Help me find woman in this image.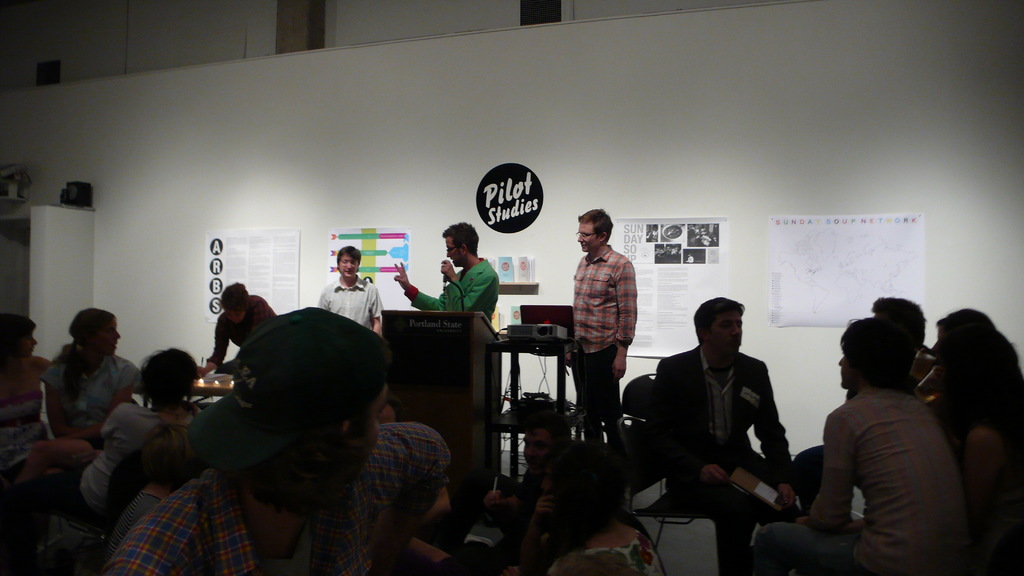
Found it: 0:310:54:454.
